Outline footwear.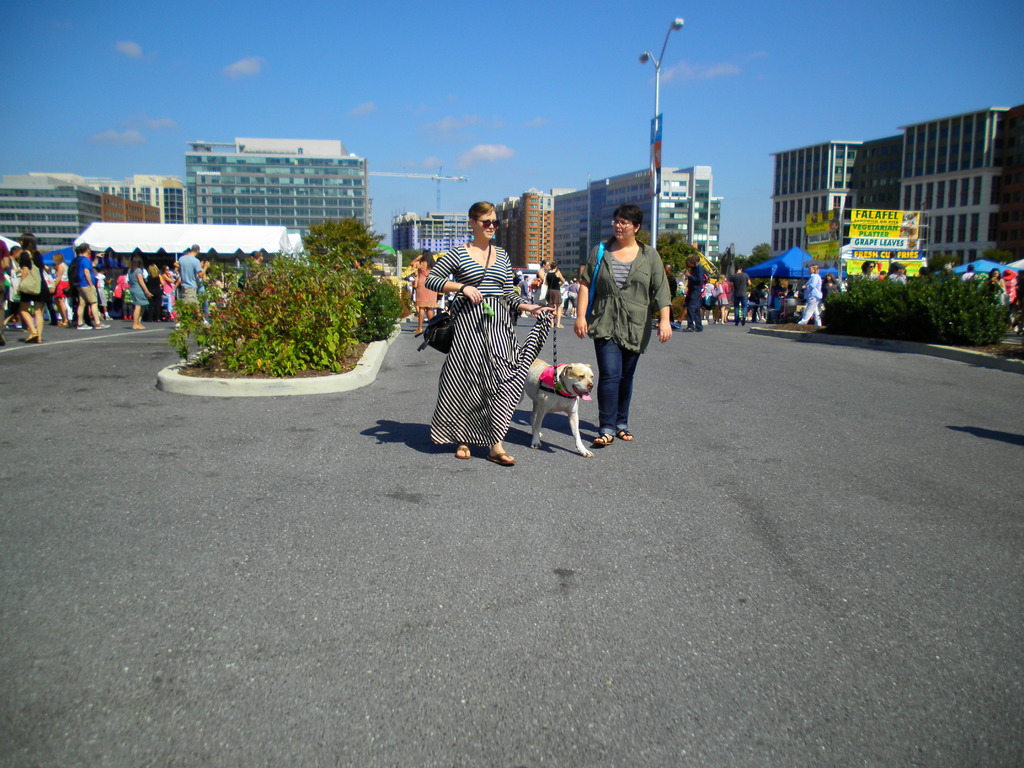
Outline: BBox(488, 449, 515, 467).
